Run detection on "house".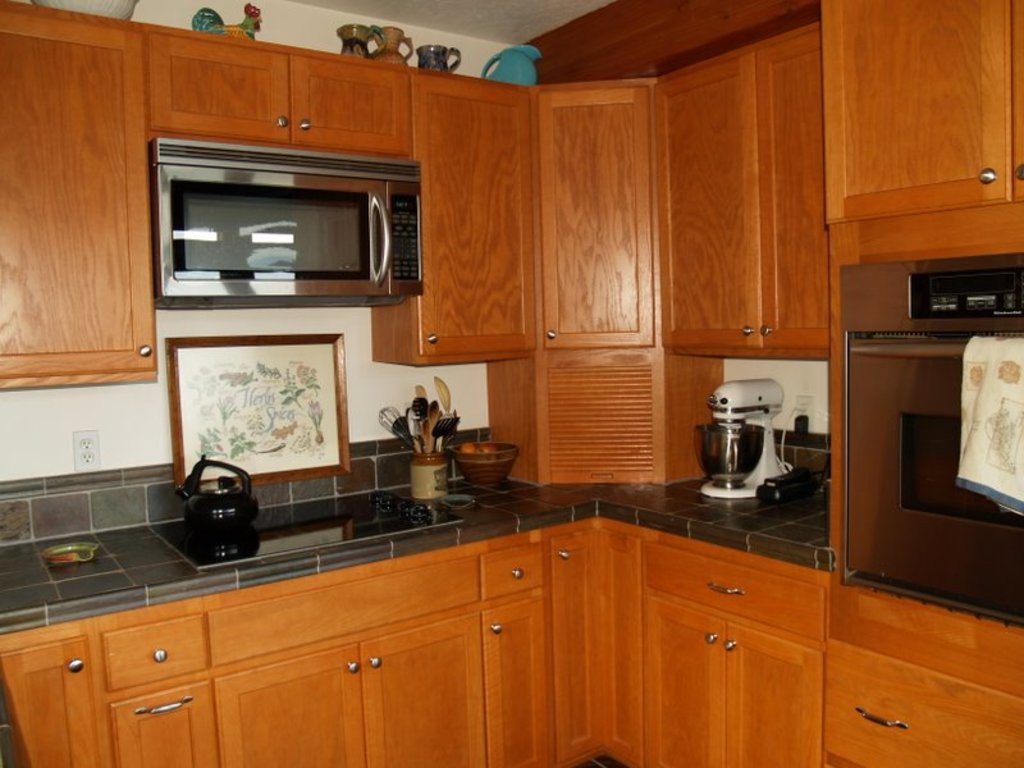
Result: l=0, t=0, r=1023, b=767.
